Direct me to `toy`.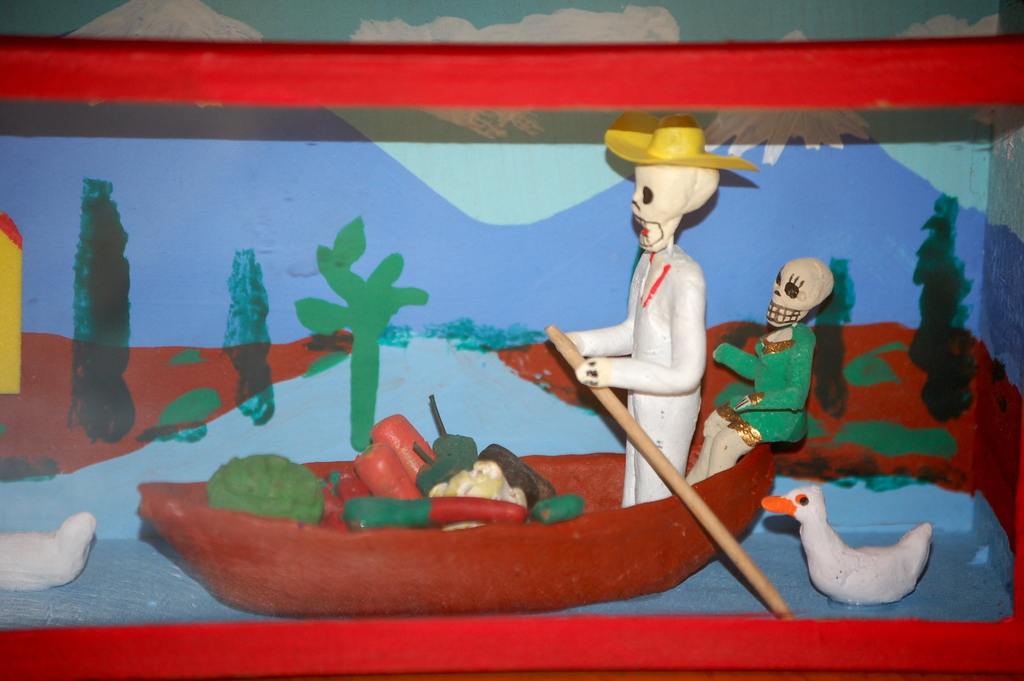
Direction: [x1=686, y1=256, x2=835, y2=485].
